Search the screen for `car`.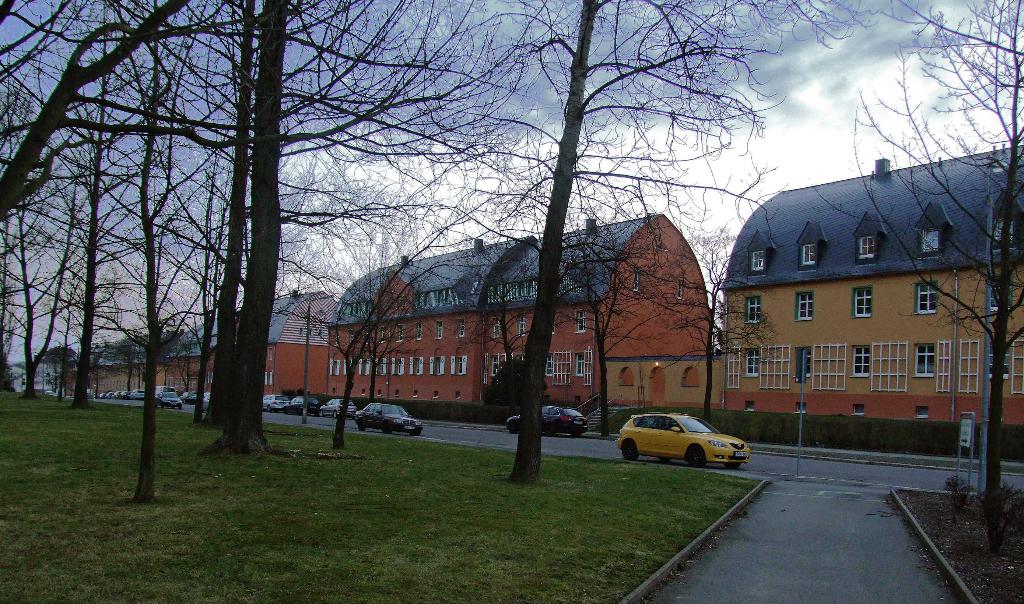
Found at (321,395,351,415).
